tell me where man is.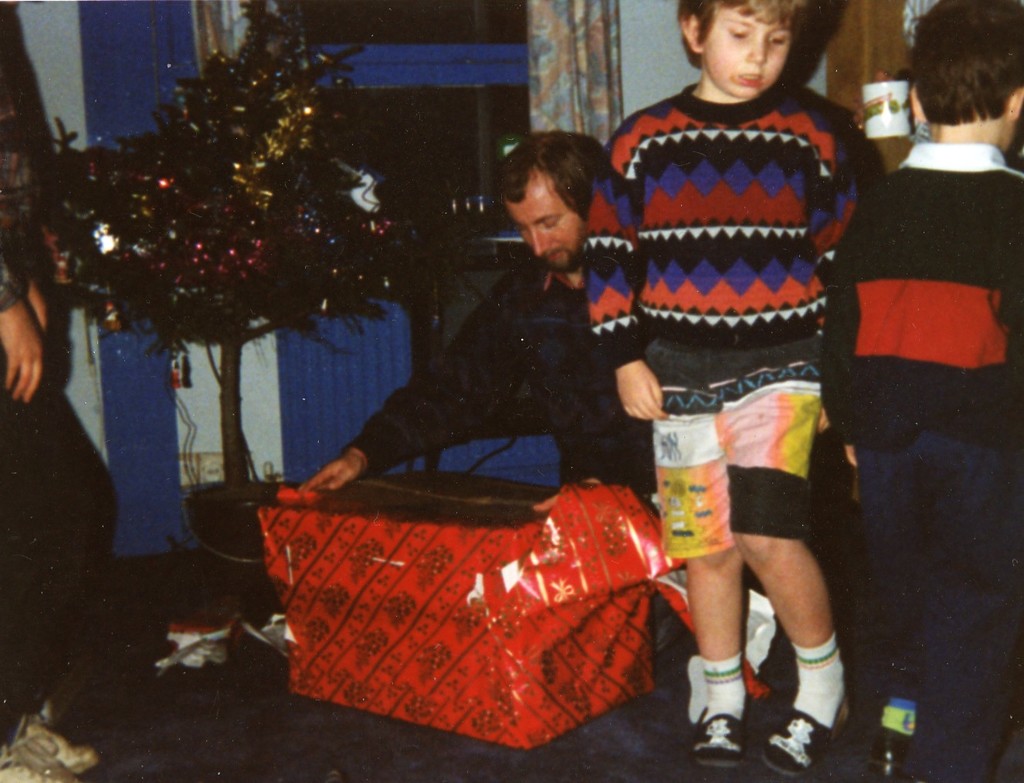
man is at (342,134,632,507).
